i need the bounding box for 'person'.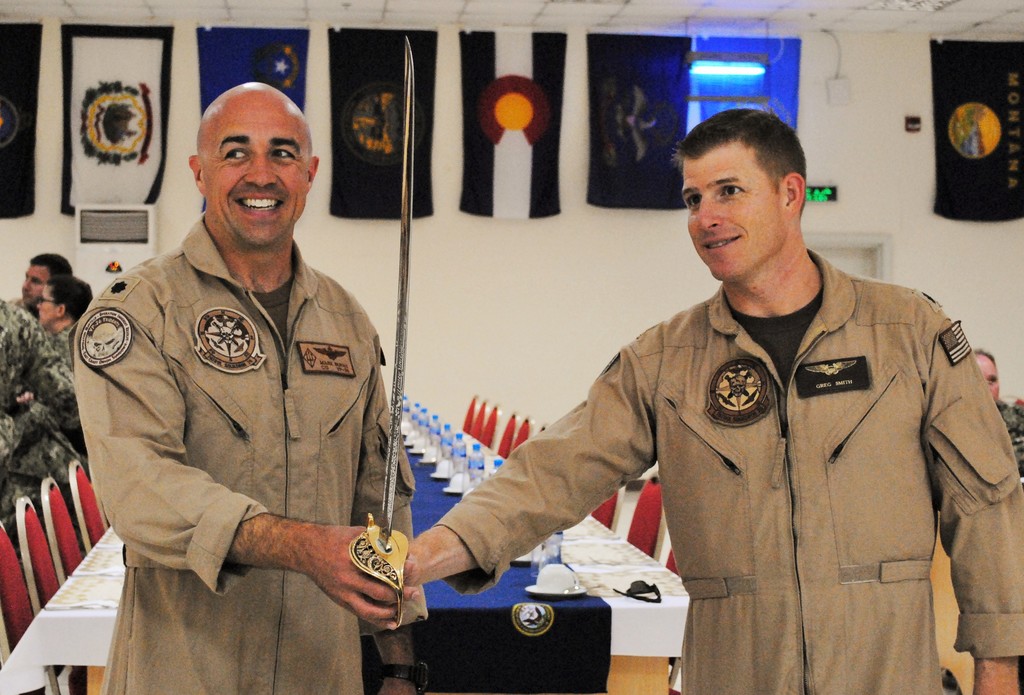
Here it is: (x1=0, y1=250, x2=68, y2=405).
